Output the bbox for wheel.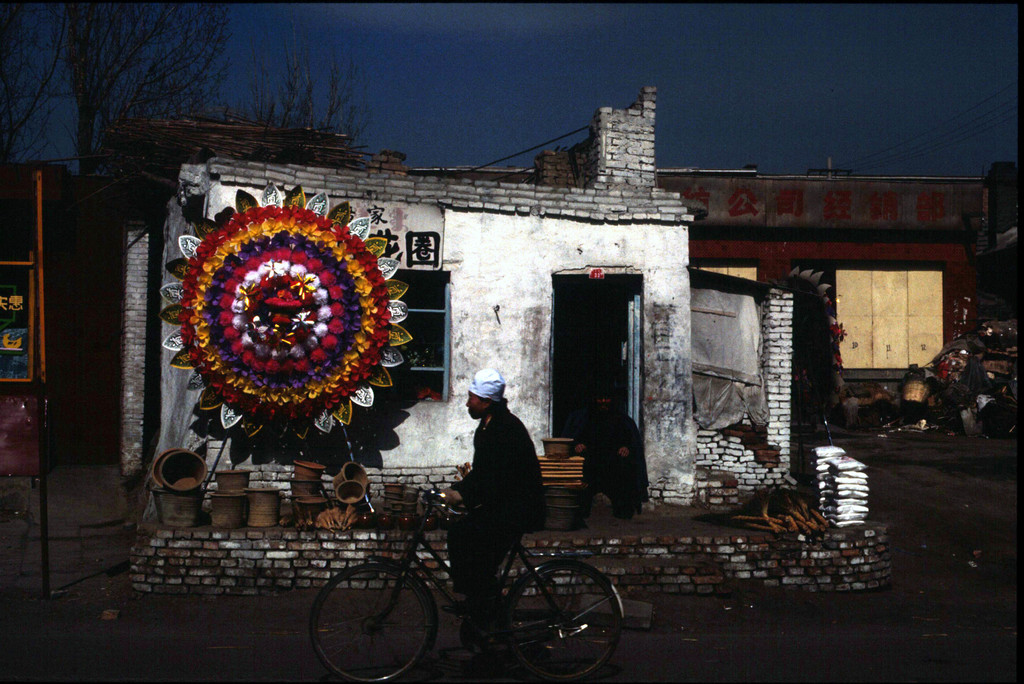
(503,567,611,661).
